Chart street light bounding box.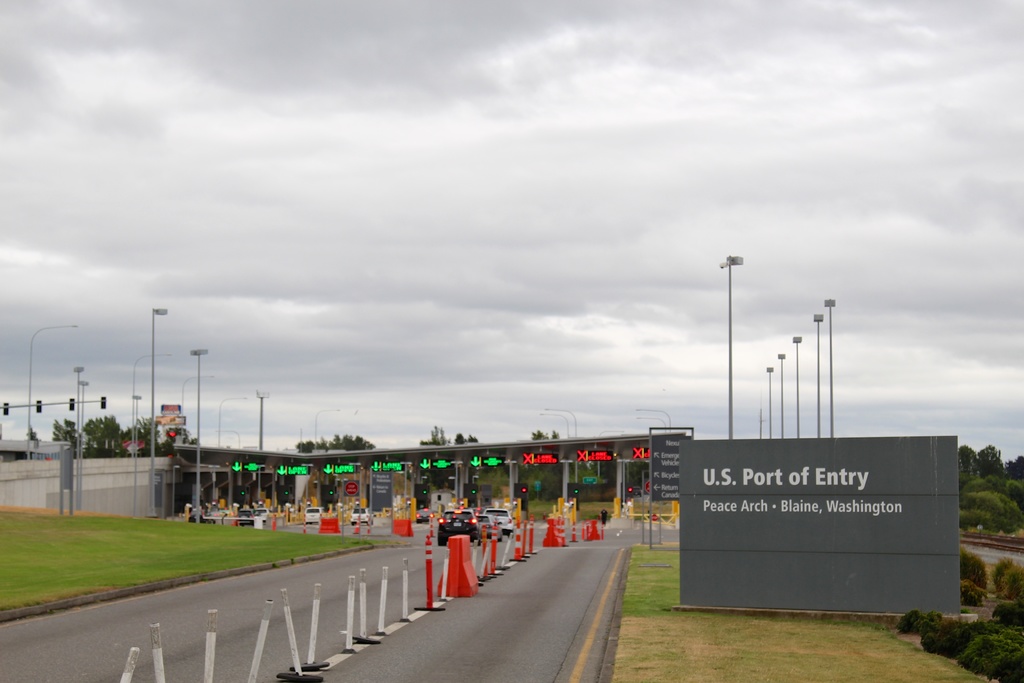
Charted: {"left": 763, "top": 363, "right": 773, "bottom": 441}.
